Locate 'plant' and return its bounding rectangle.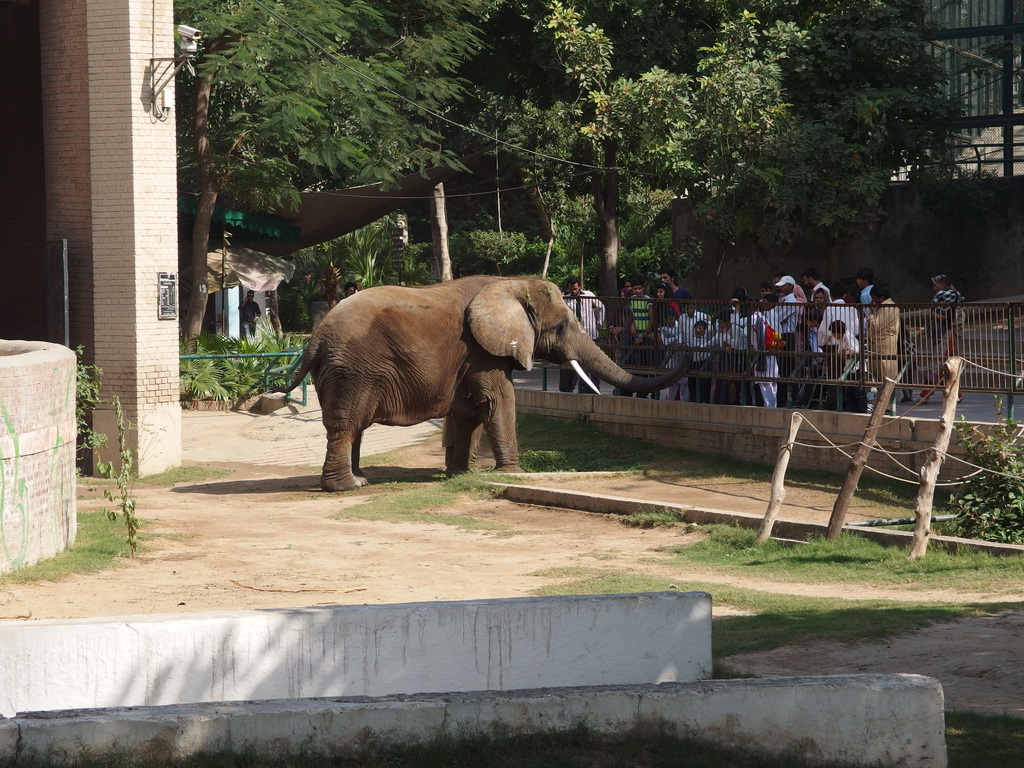
box(620, 506, 684, 533).
